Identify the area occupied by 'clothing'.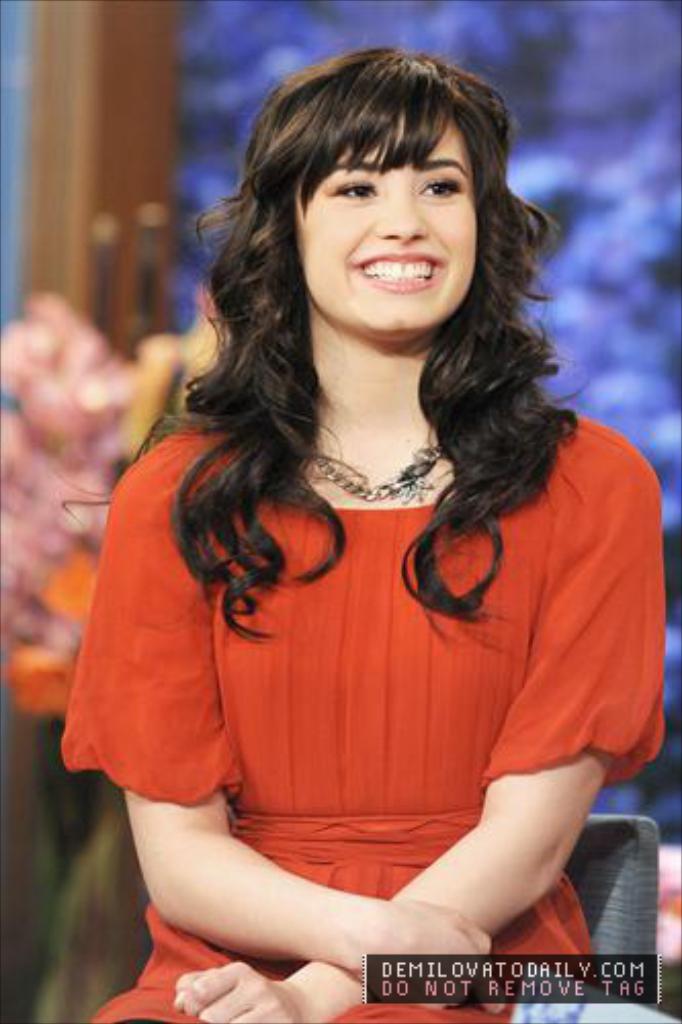
Area: 82,254,643,956.
